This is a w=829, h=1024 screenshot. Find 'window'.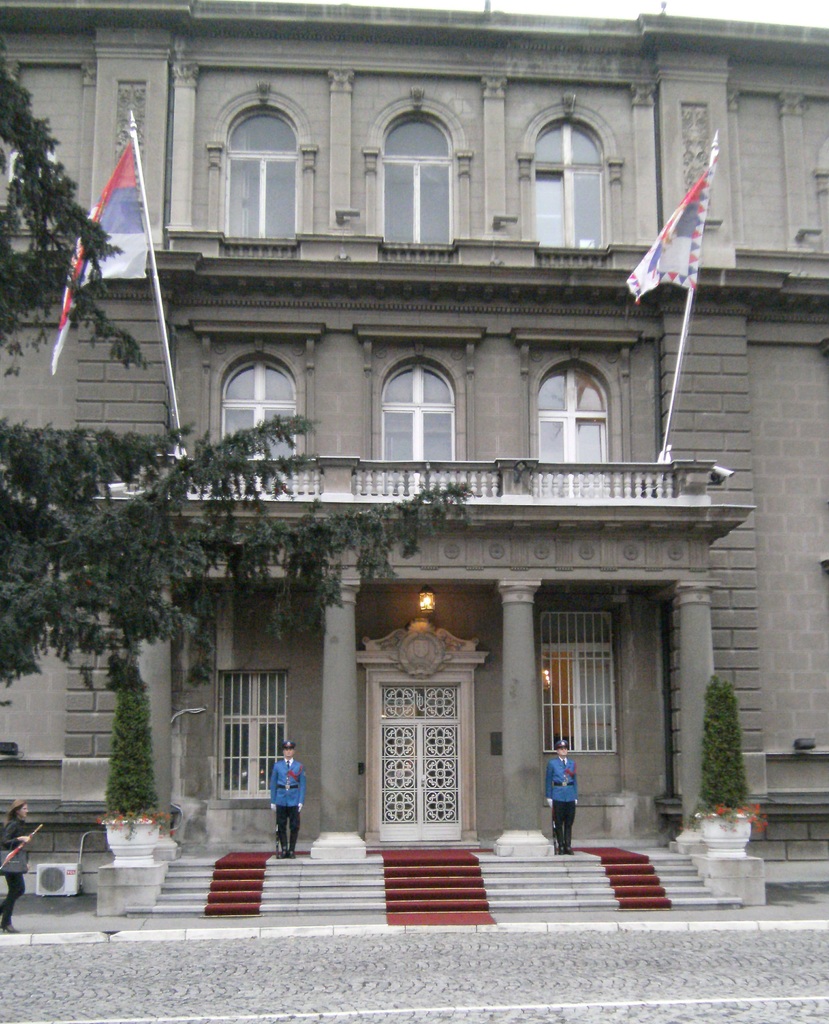
Bounding box: 204, 94, 311, 229.
